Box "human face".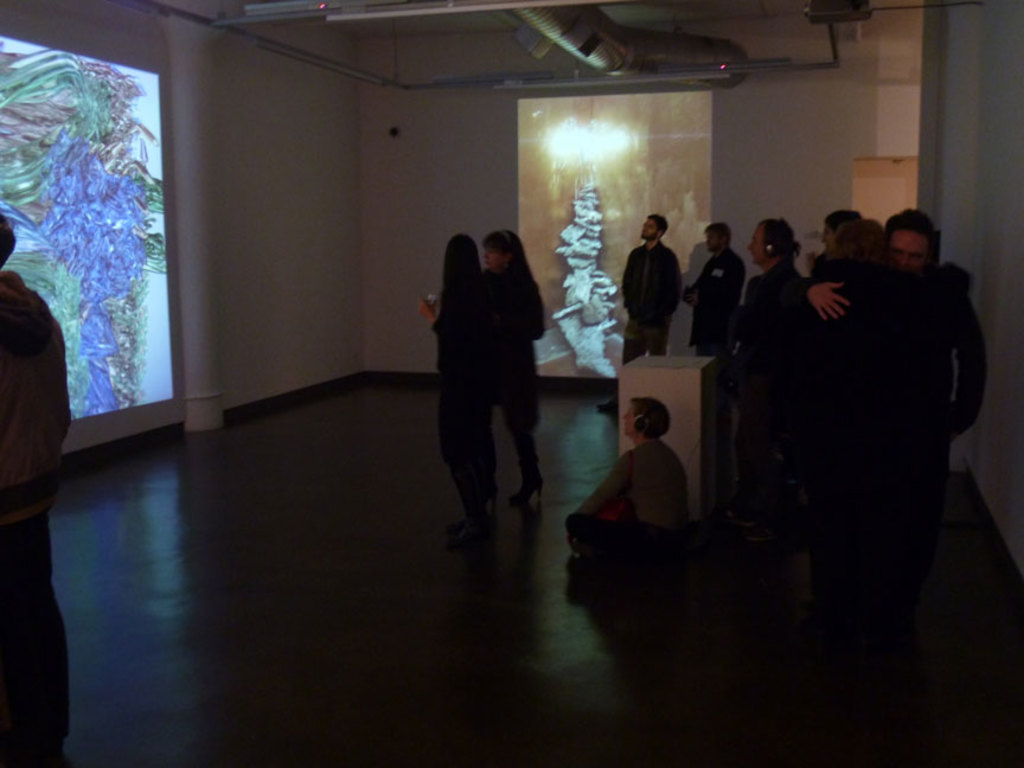
bbox=[895, 229, 927, 270].
